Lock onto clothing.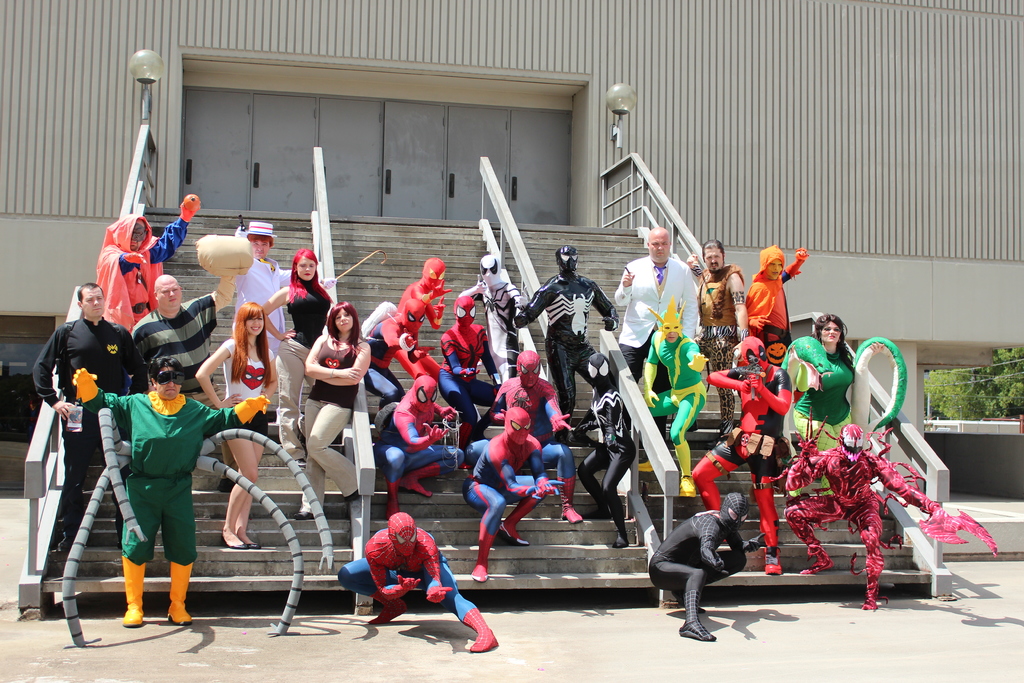
Locked: 649,506,749,623.
